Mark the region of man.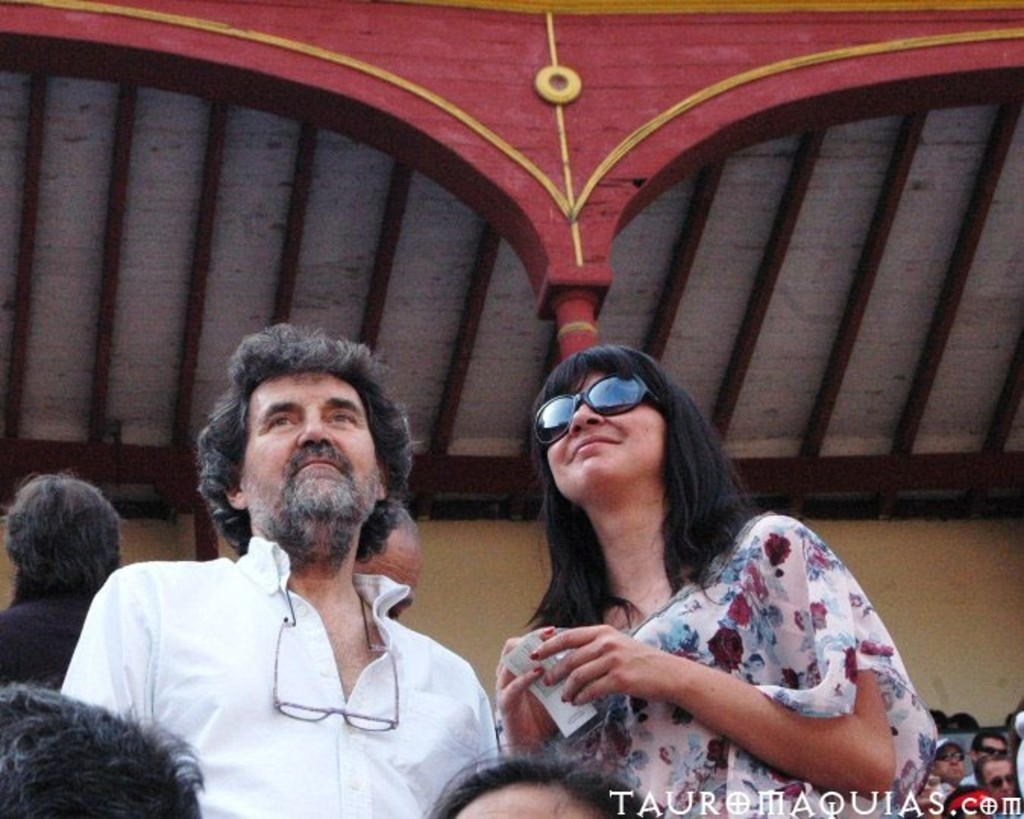
Region: pyautogui.locateOnScreen(74, 328, 502, 798).
